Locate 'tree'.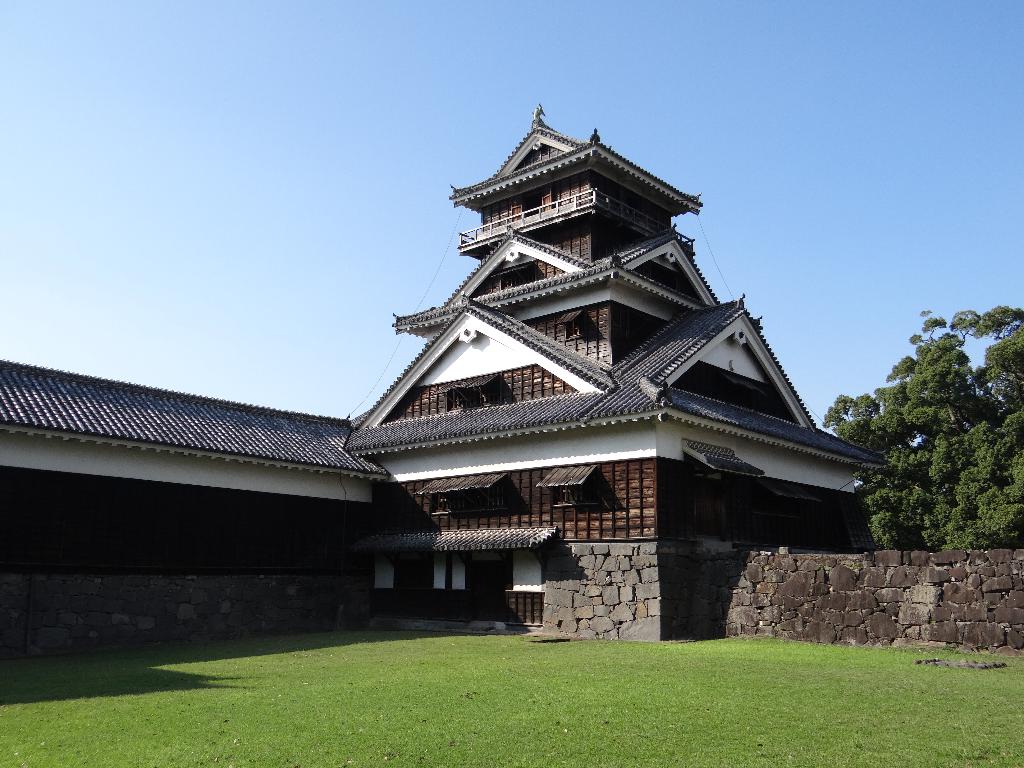
Bounding box: <bbox>814, 301, 1023, 553</bbox>.
